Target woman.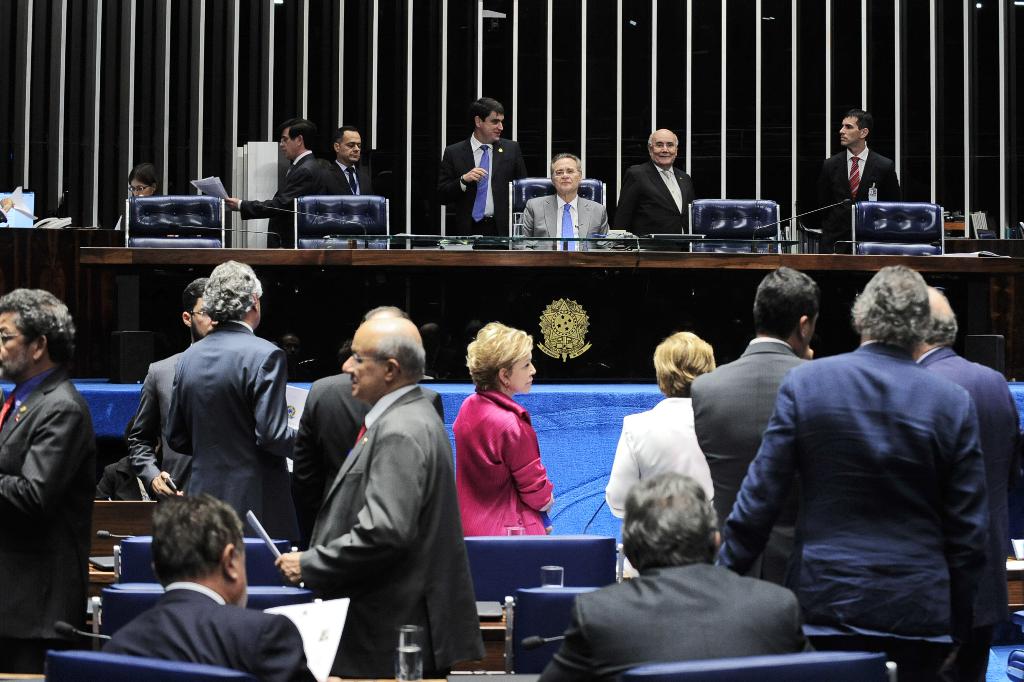
Target region: x1=110, y1=159, x2=166, y2=238.
